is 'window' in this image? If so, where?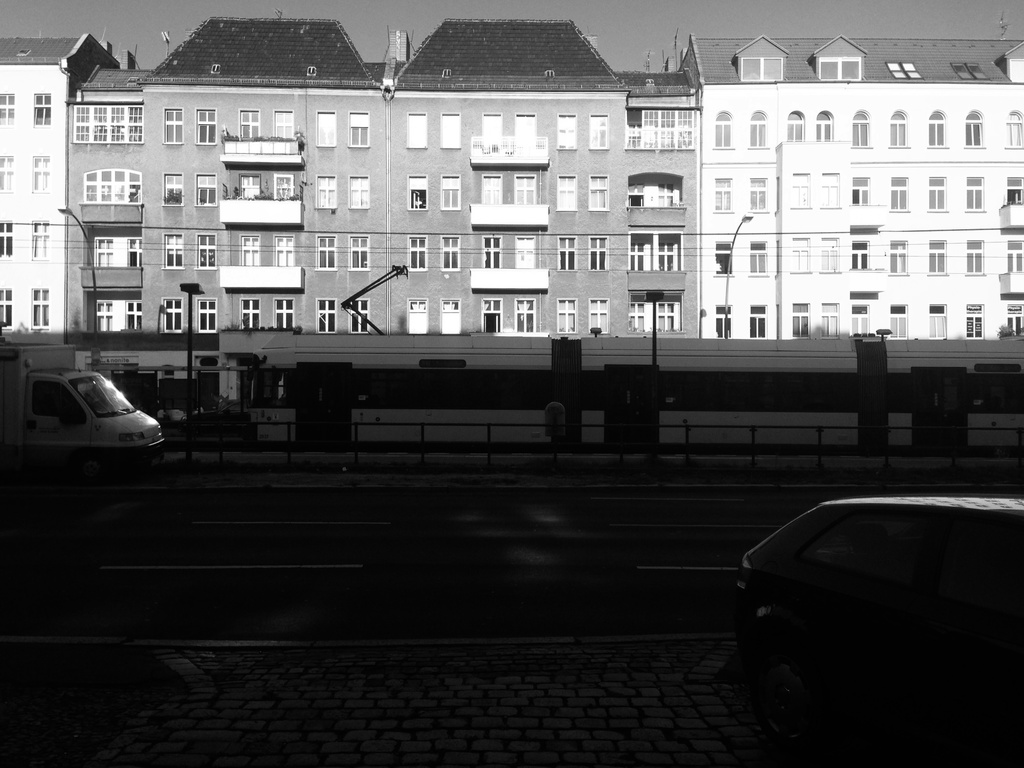
Yes, at x1=948 y1=63 x2=990 y2=83.
